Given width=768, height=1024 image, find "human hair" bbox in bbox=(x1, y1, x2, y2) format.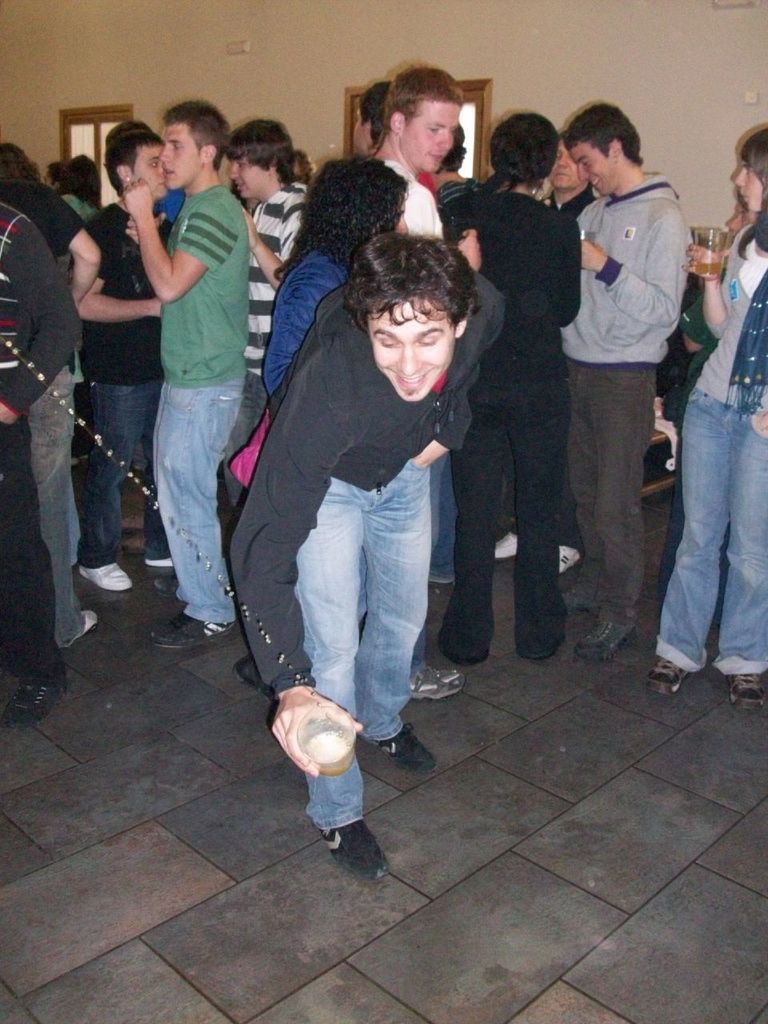
bbox=(295, 152, 317, 189).
